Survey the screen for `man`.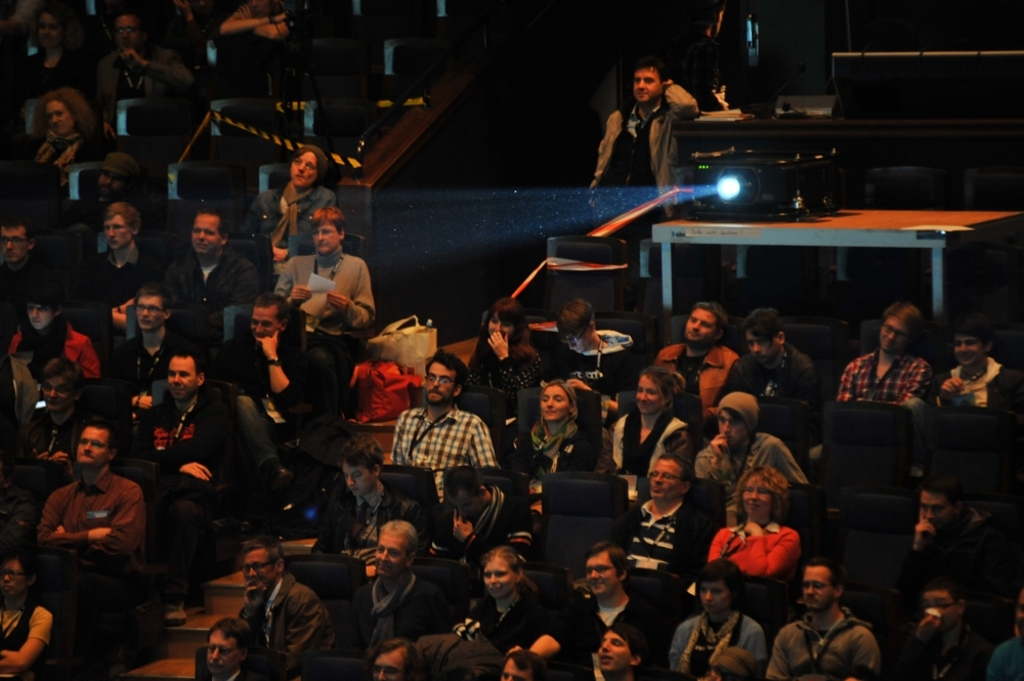
Survey found: [x1=331, y1=519, x2=460, y2=672].
